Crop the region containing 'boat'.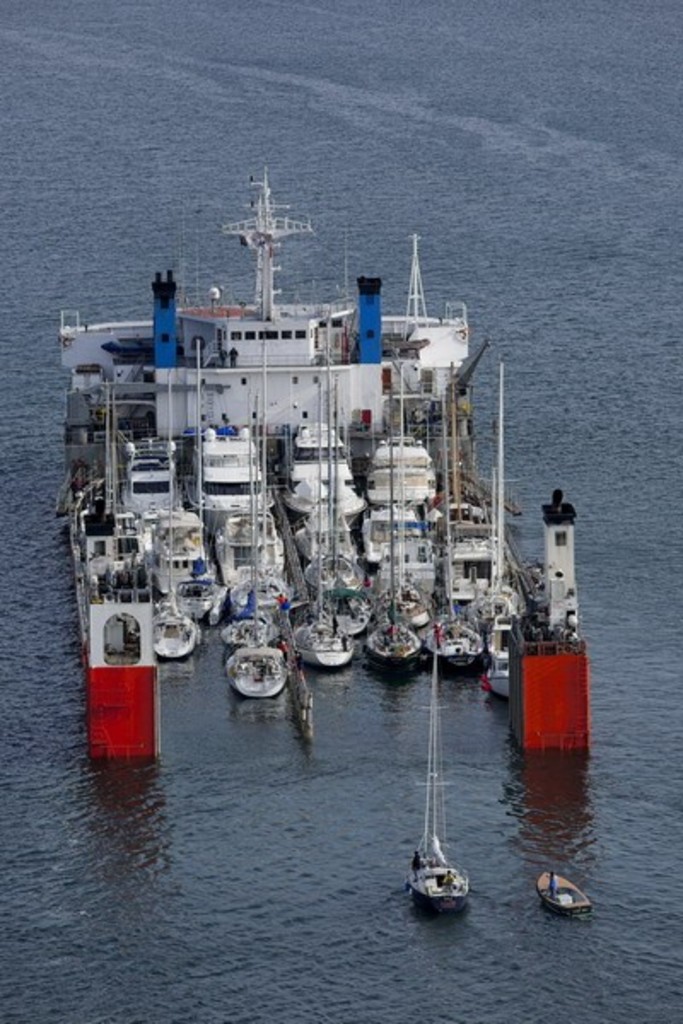
Crop region: {"x1": 152, "y1": 502, "x2": 231, "y2": 594}.
